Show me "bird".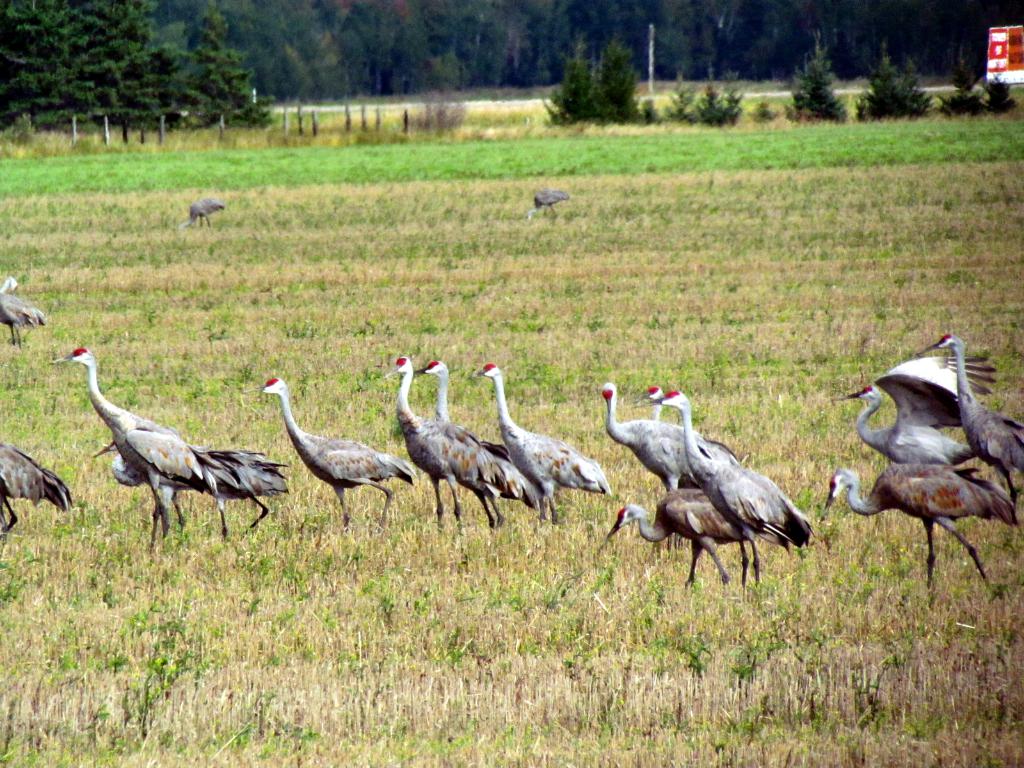
"bird" is here: locate(630, 388, 810, 590).
